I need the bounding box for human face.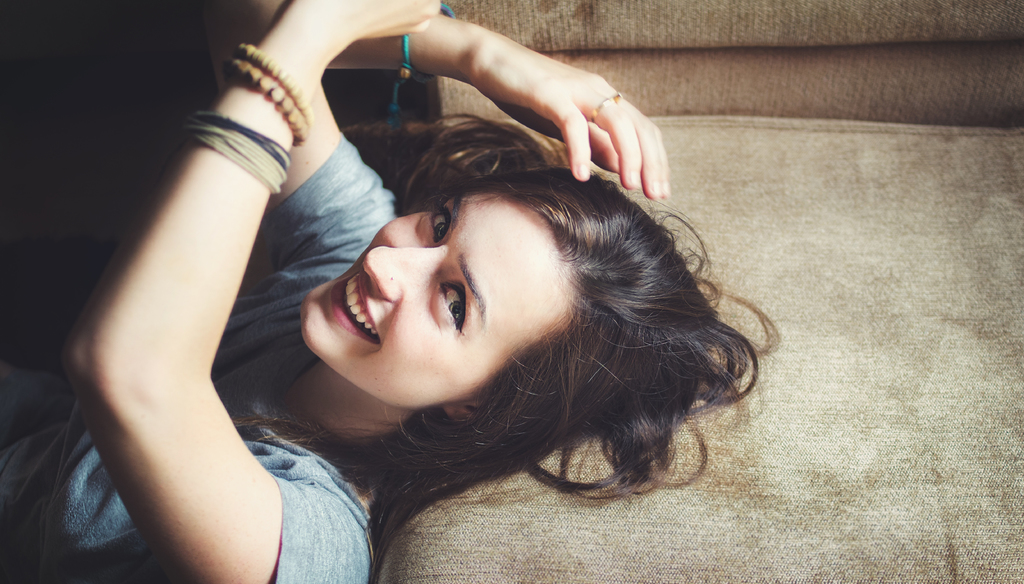
Here it is: [301,192,578,410].
